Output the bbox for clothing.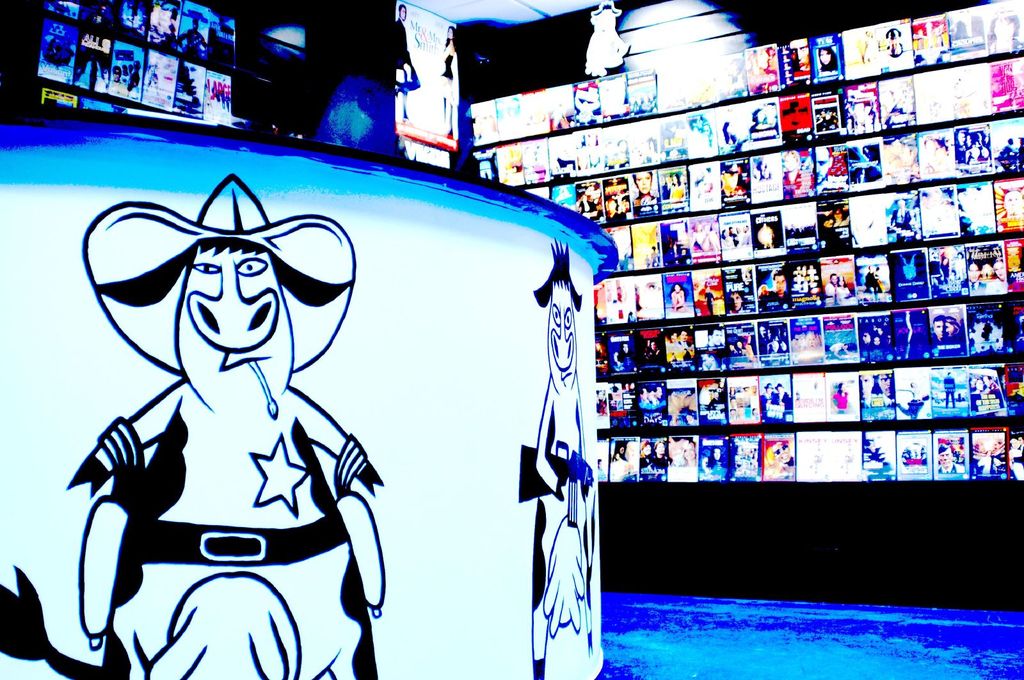
655/452/666/470.
